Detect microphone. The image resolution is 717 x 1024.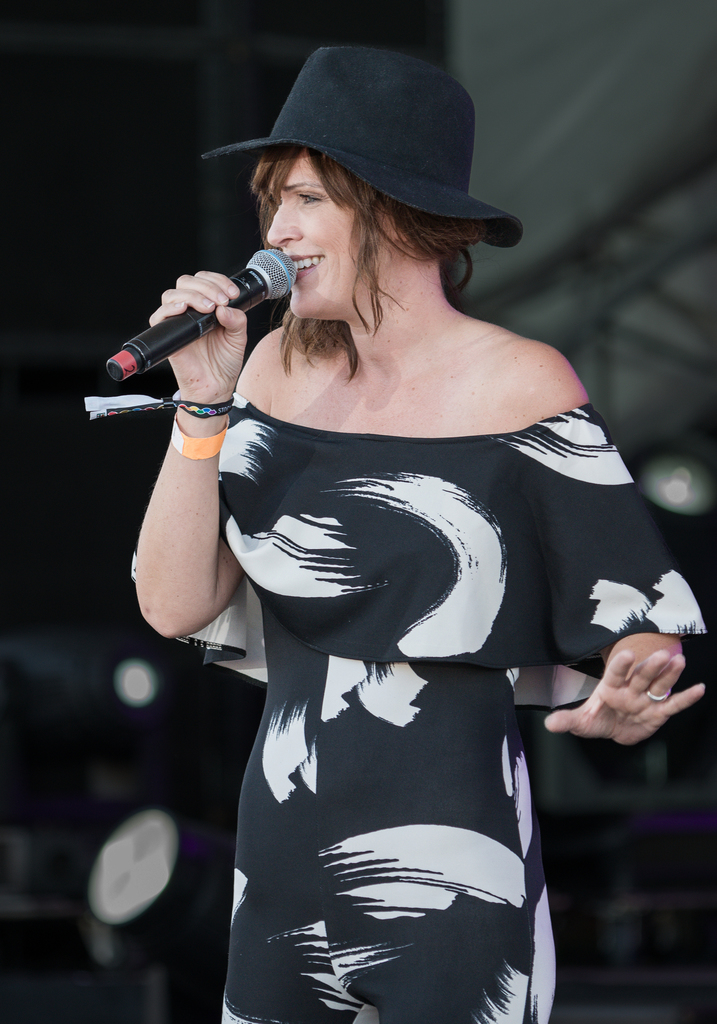
rect(109, 247, 309, 378).
